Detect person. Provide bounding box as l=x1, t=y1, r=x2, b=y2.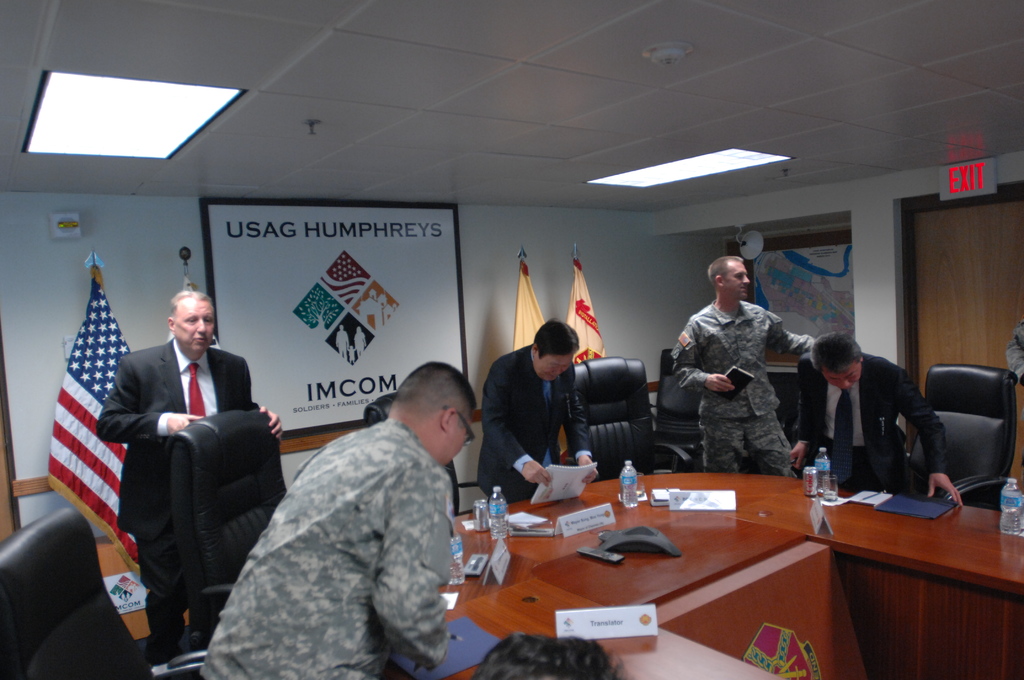
l=799, t=334, r=961, b=509.
